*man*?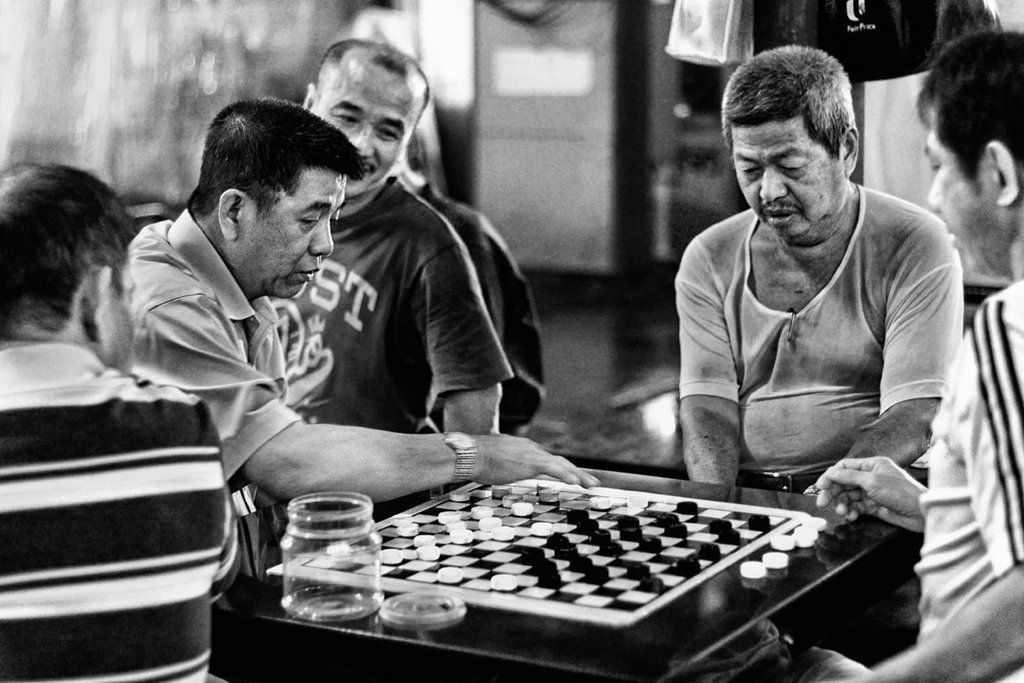
(0,155,245,682)
